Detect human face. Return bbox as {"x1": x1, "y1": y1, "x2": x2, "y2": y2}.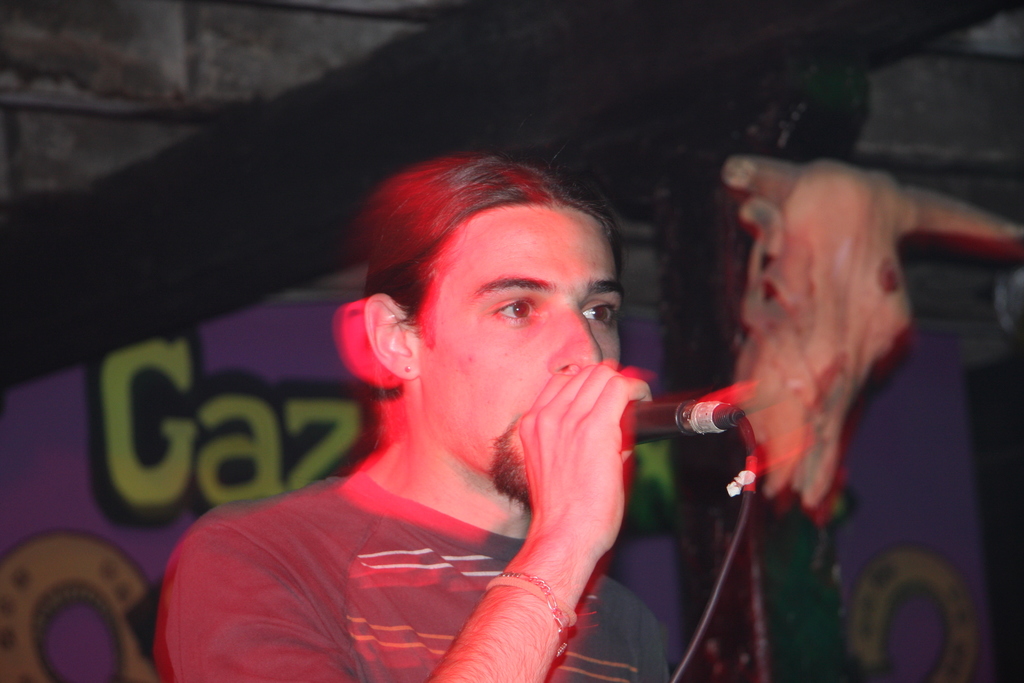
{"x1": 435, "y1": 204, "x2": 622, "y2": 471}.
